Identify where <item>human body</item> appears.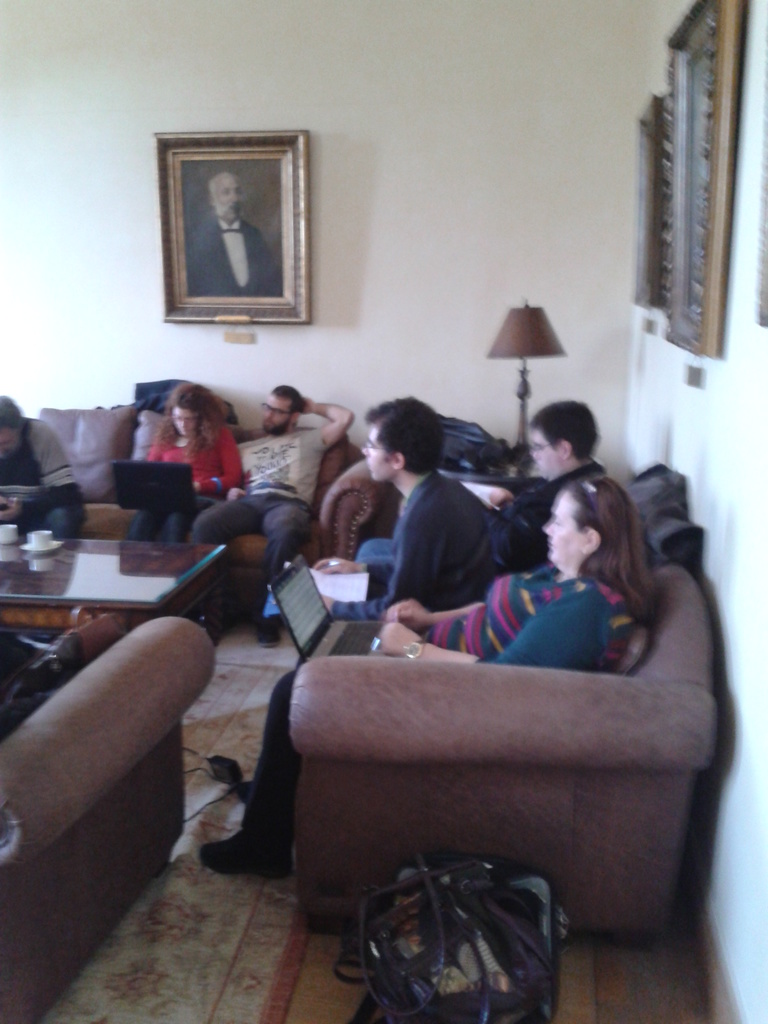
Appears at <bbox>121, 428, 243, 545</bbox>.
